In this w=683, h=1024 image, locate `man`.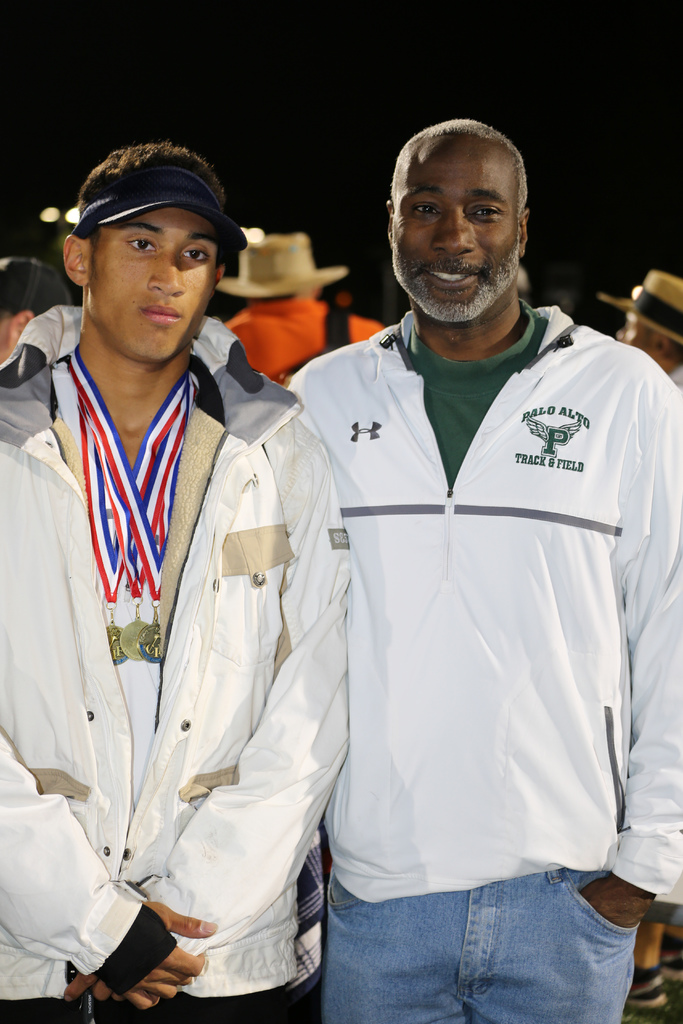
Bounding box: <region>282, 116, 682, 1023</region>.
